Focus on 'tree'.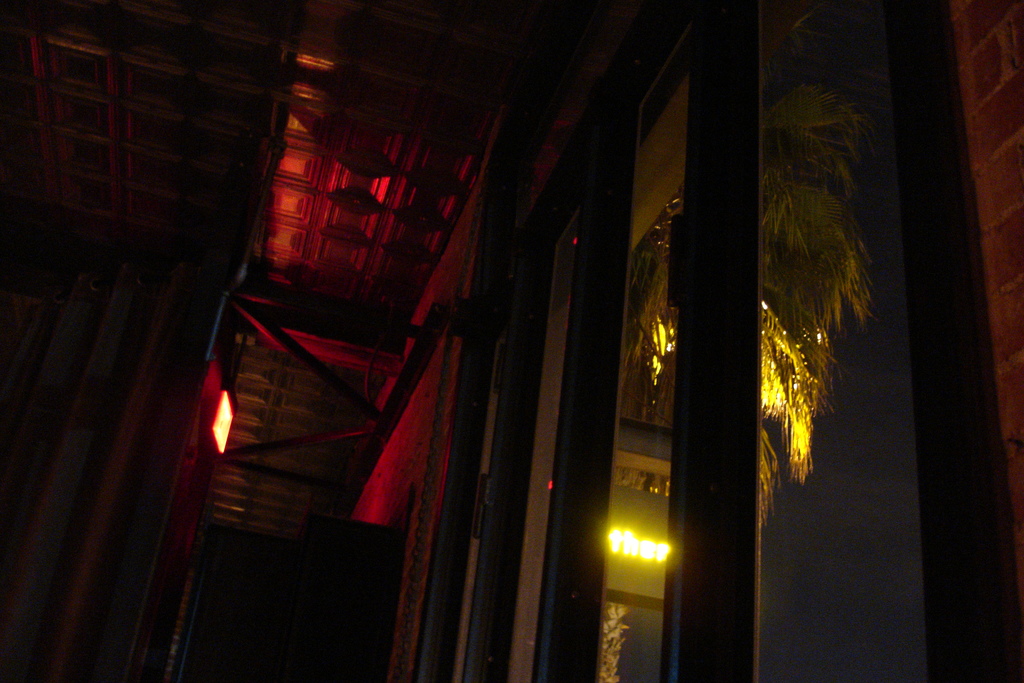
Focused at x1=732 y1=60 x2=915 y2=572.
